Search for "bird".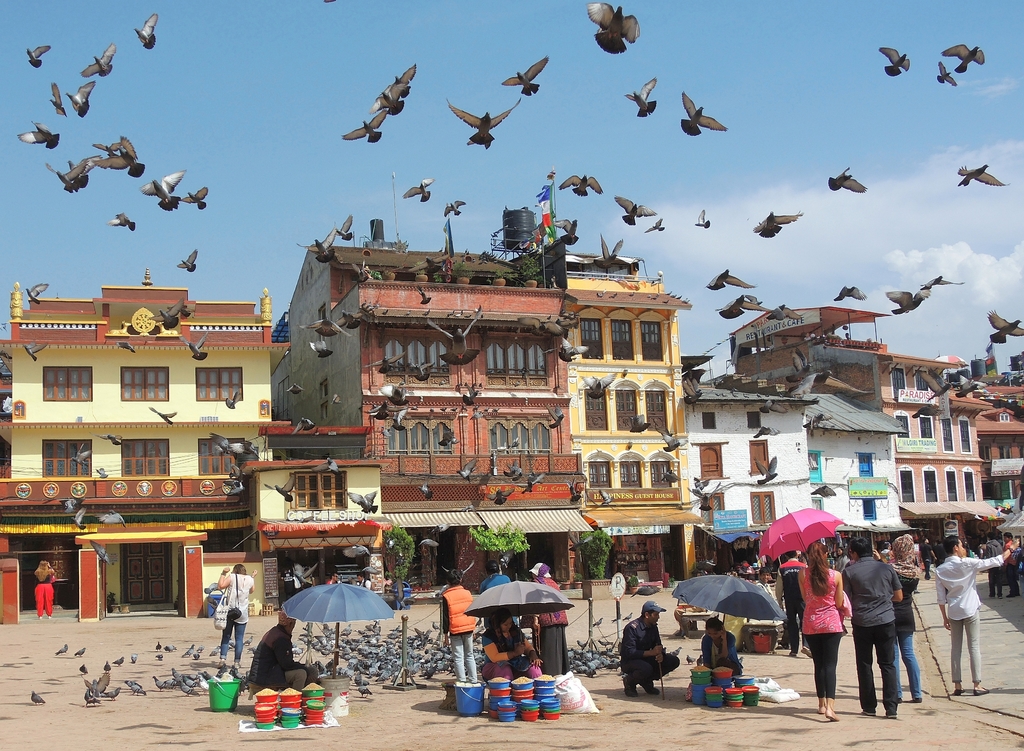
Found at [left=67, top=442, right=94, bottom=467].
